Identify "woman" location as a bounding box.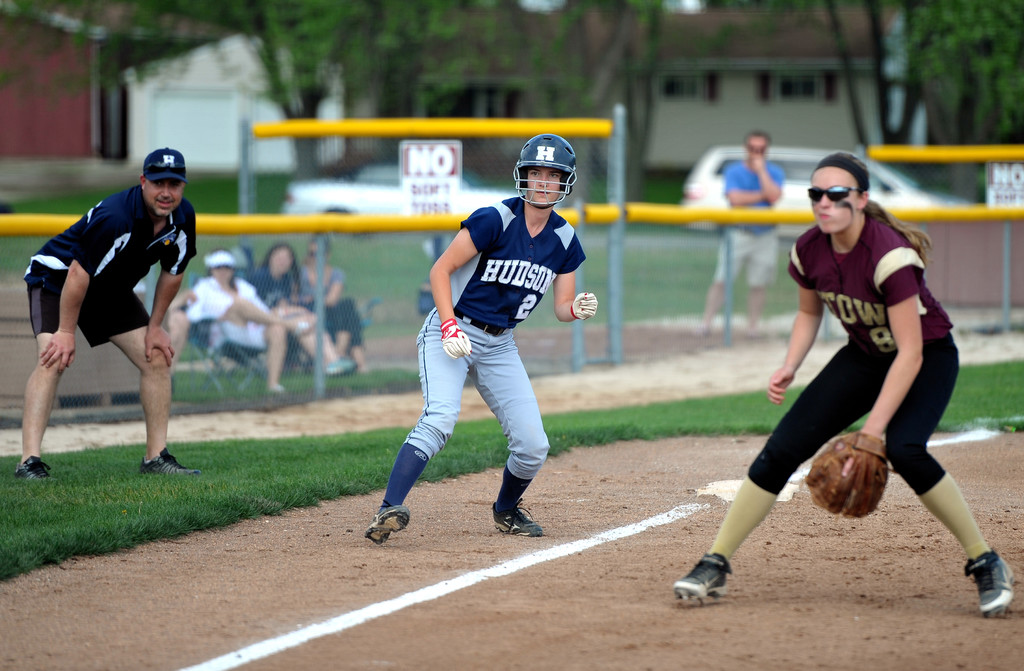
detection(255, 243, 357, 374).
